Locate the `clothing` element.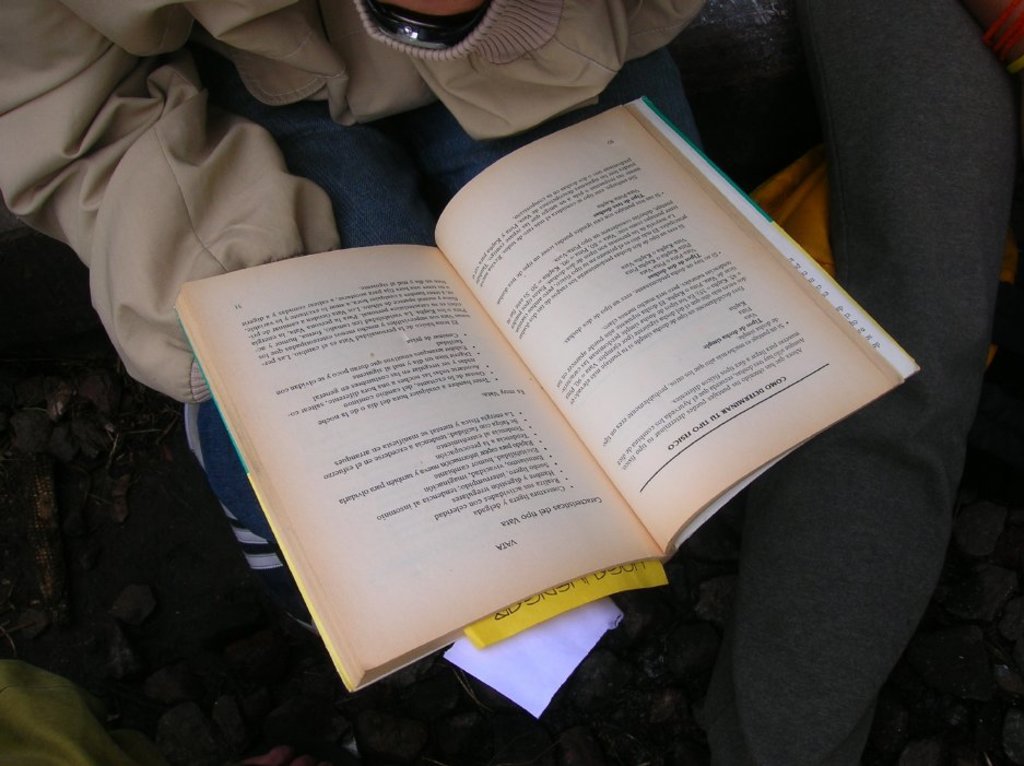
Element bbox: locate(197, 66, 695, 637).
